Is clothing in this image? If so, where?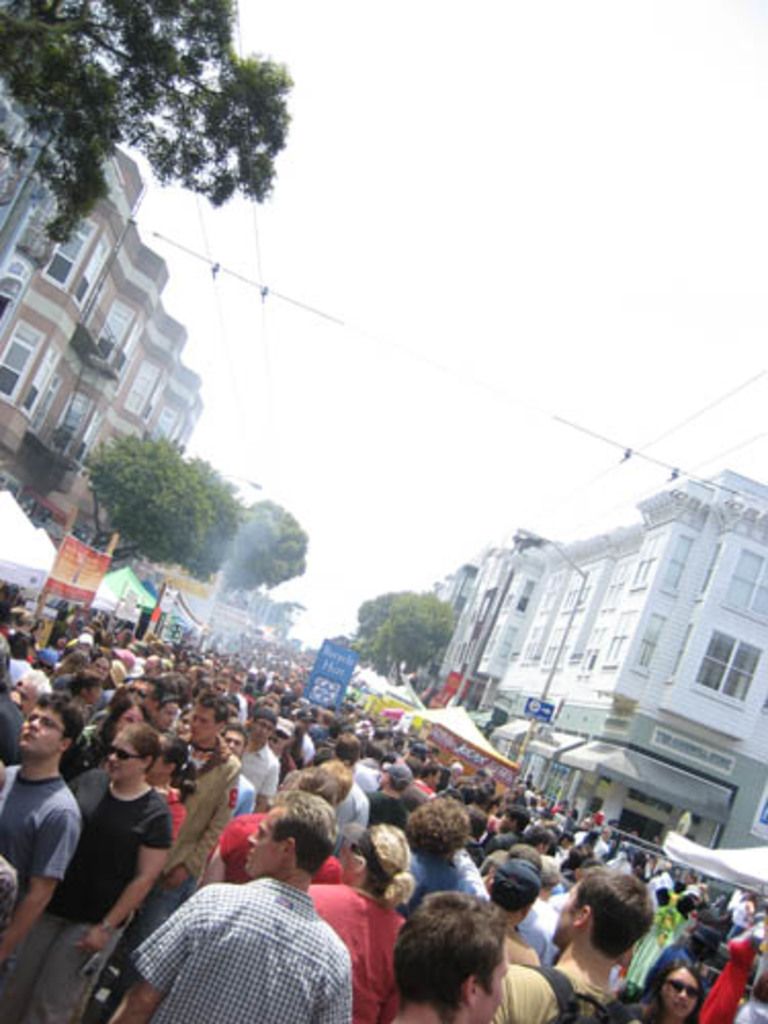
Yes, at 520,887,563,967.
